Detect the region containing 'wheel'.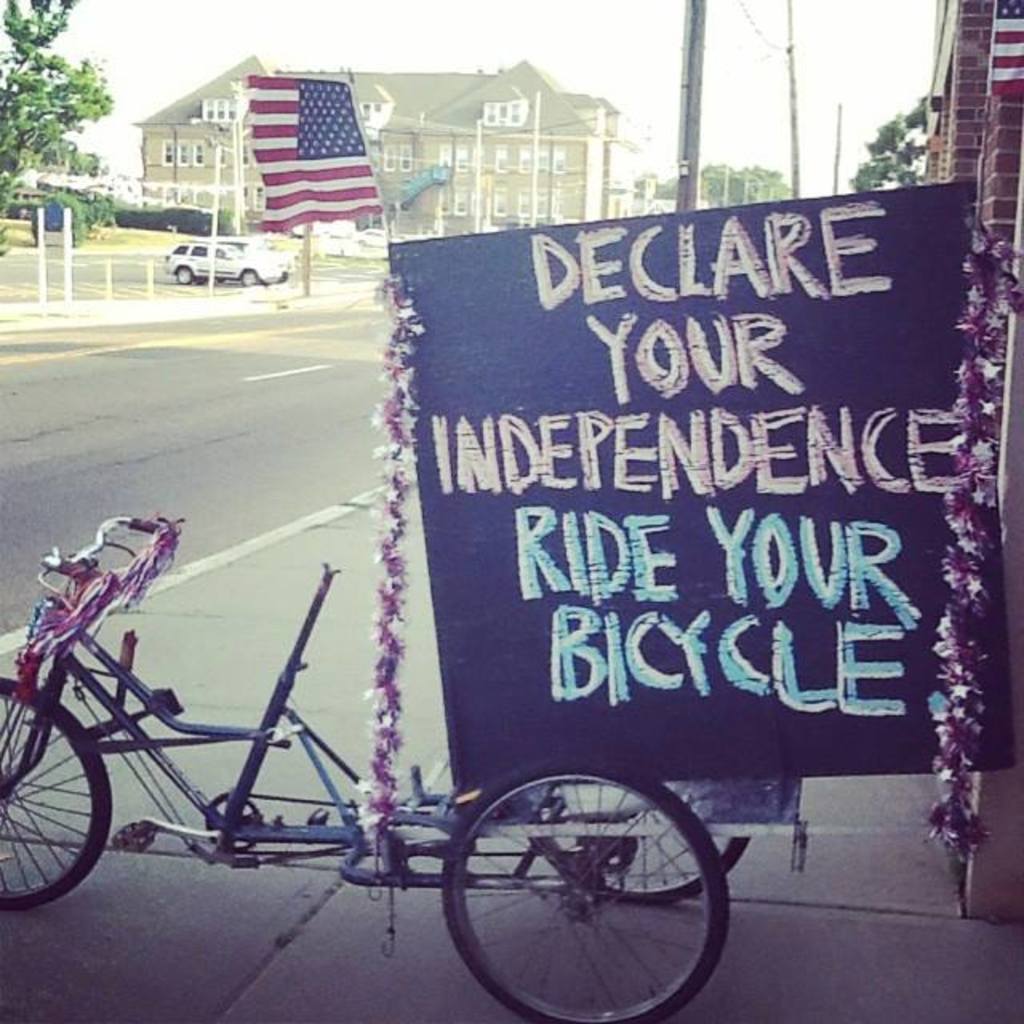
Rect(242, 270, 258, 288).
